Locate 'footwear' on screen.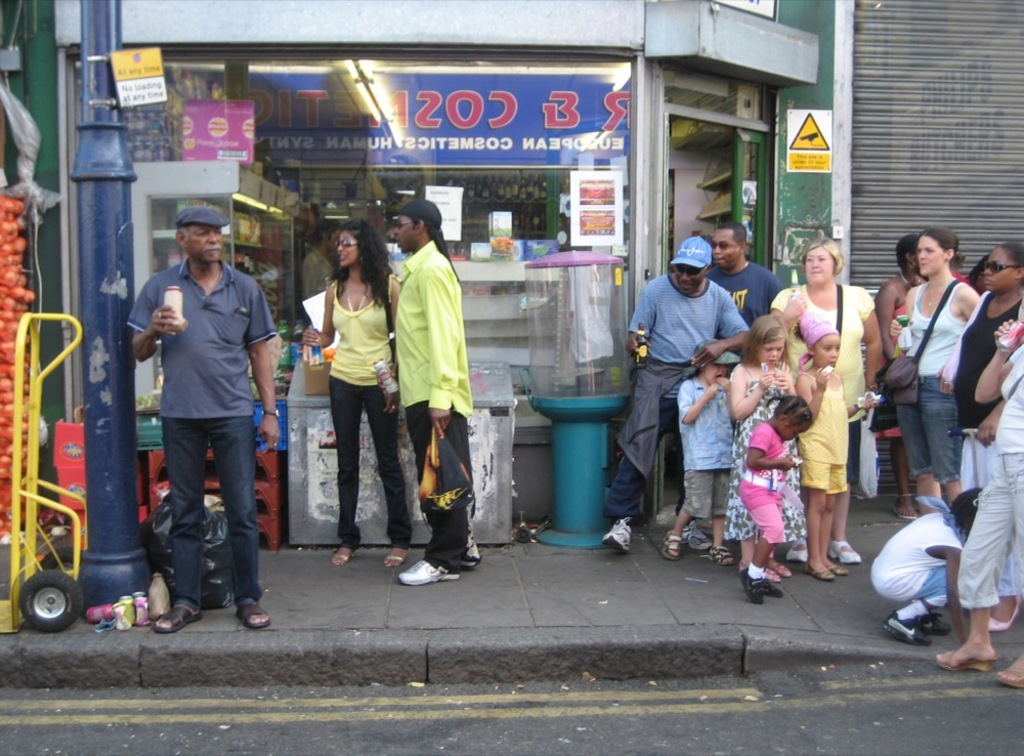
On screen at 786,538,810,563.
